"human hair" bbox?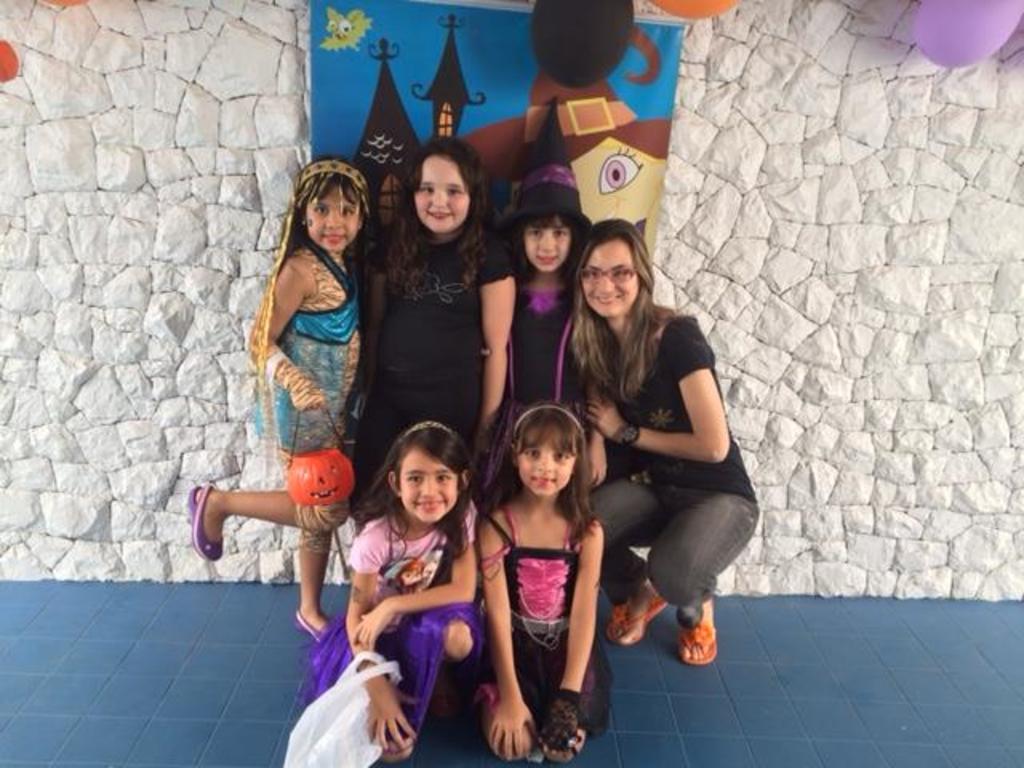
352/419/478/566
